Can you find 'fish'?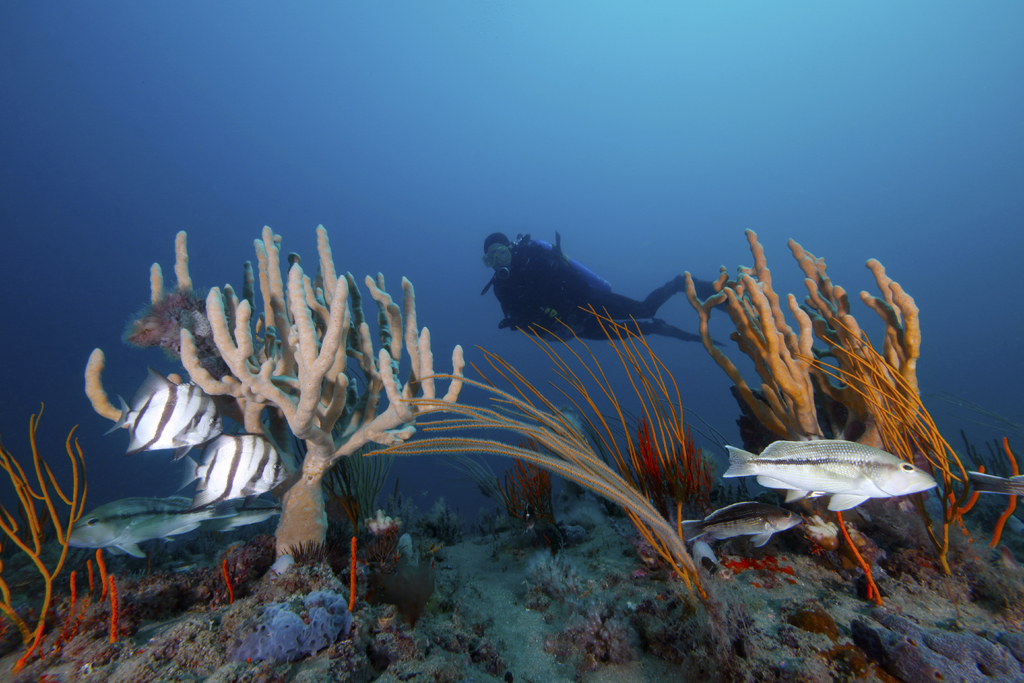
Yes, bounding box: [680, 498, 806, 539].
